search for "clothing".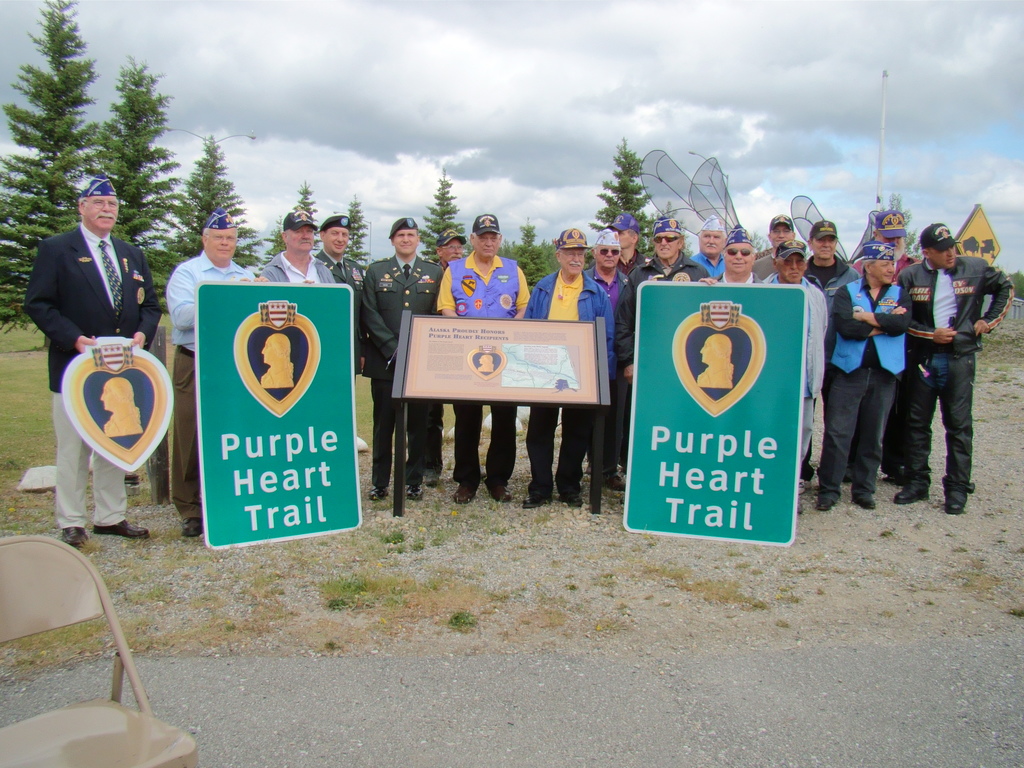
Found at rect(767, 270, 820, 476).
